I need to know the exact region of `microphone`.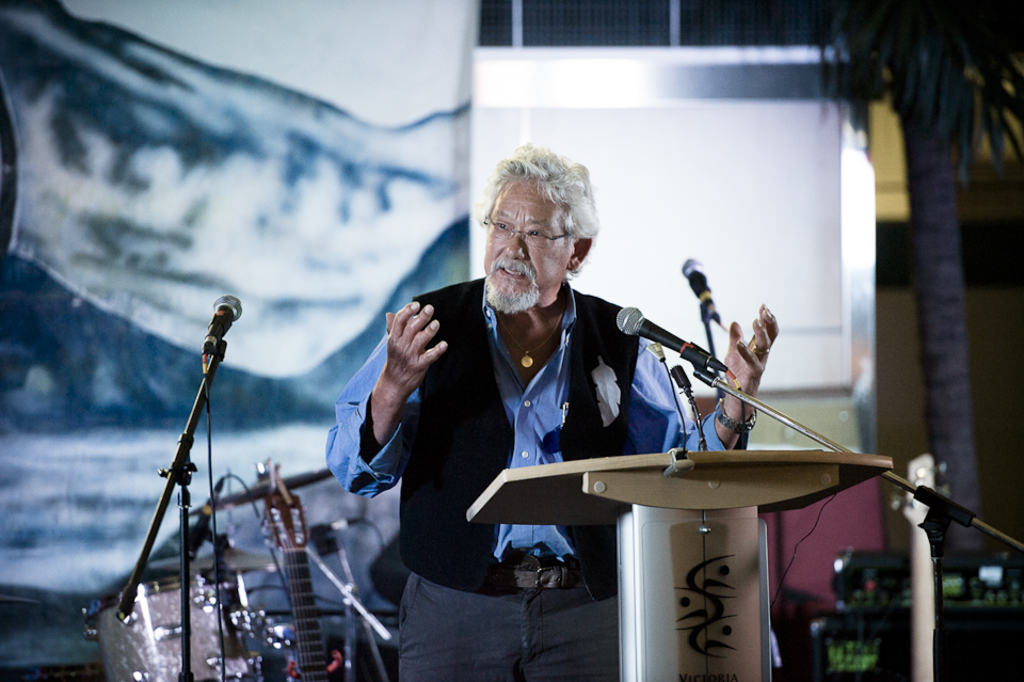
Region: 677 253 720 321.
